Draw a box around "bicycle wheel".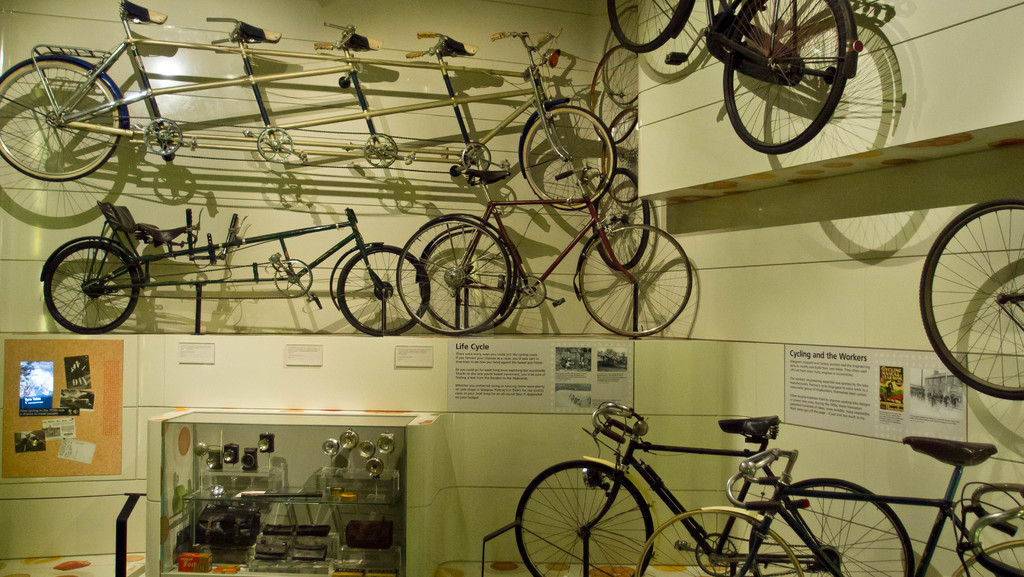
520:108:616:210.
